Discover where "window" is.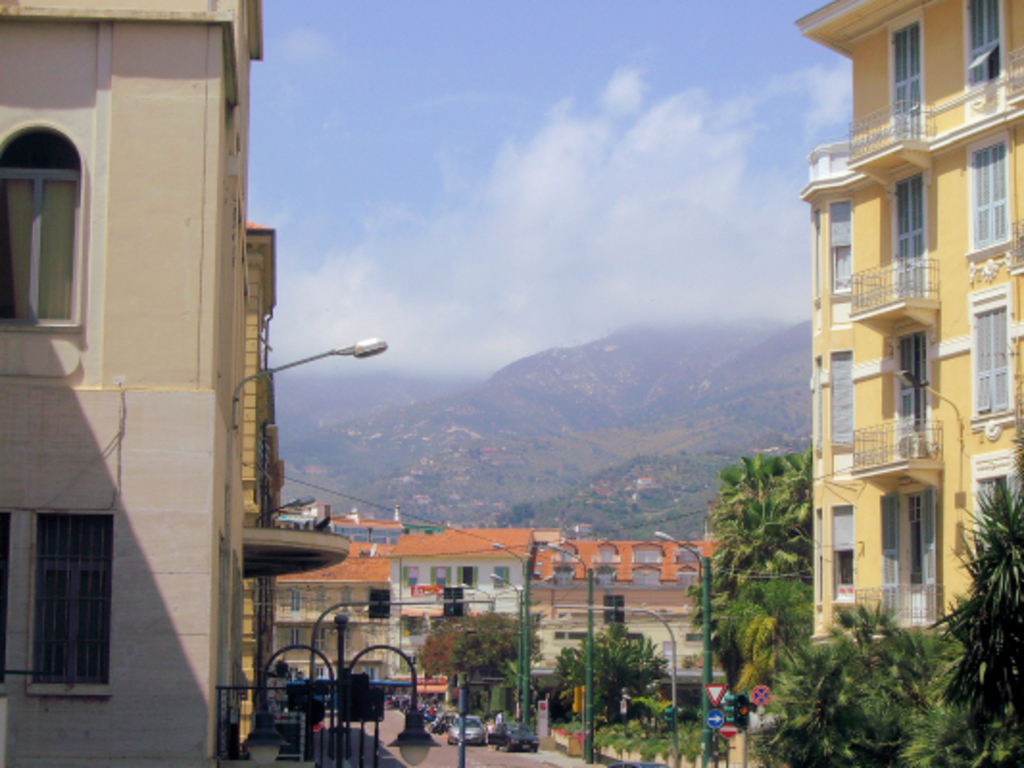
Discovered at <bbox>15, 486, 111, 697</bbox>.
